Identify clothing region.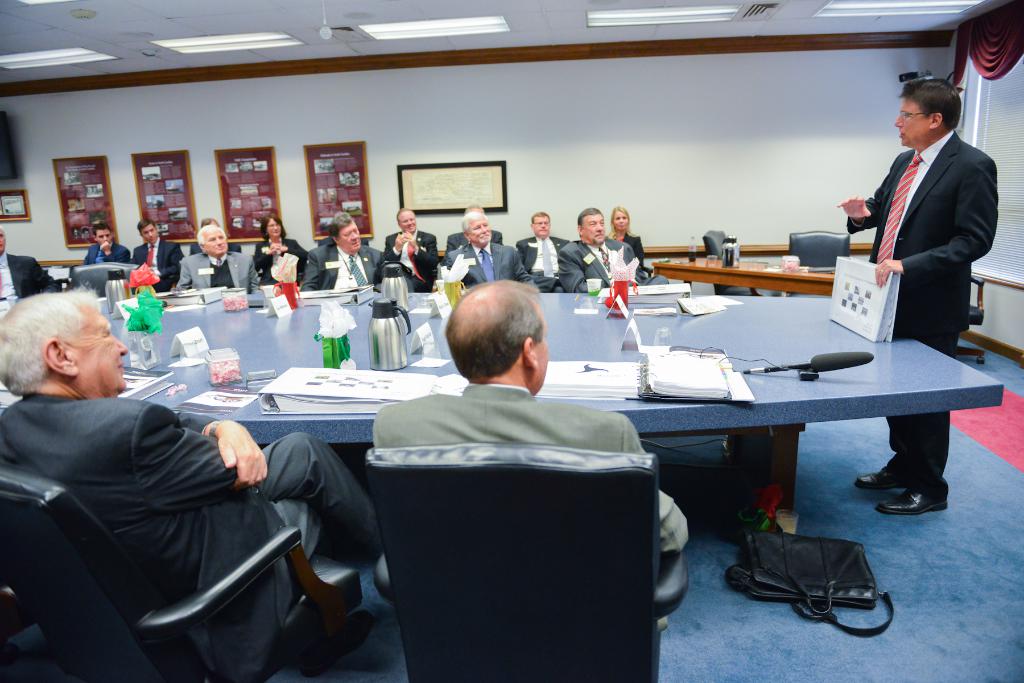
Region: BBox(846, 132, 1005, 500).
